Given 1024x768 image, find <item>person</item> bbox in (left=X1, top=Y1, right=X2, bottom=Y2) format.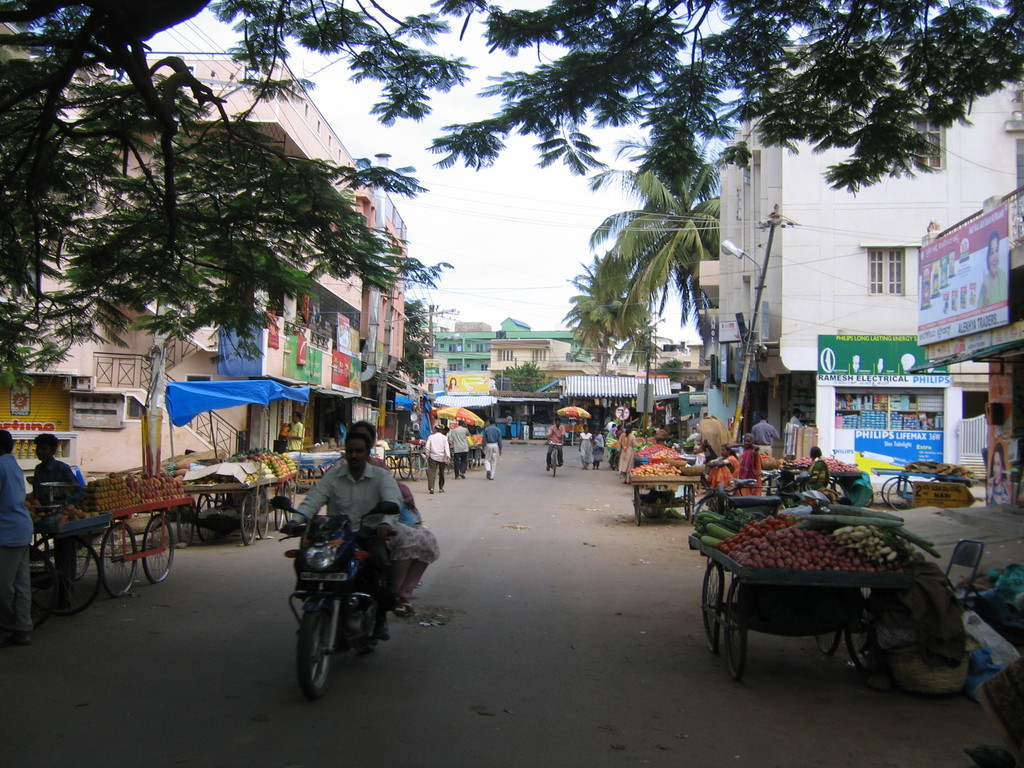
(left=806, top=445, right=830, bottom=490).
